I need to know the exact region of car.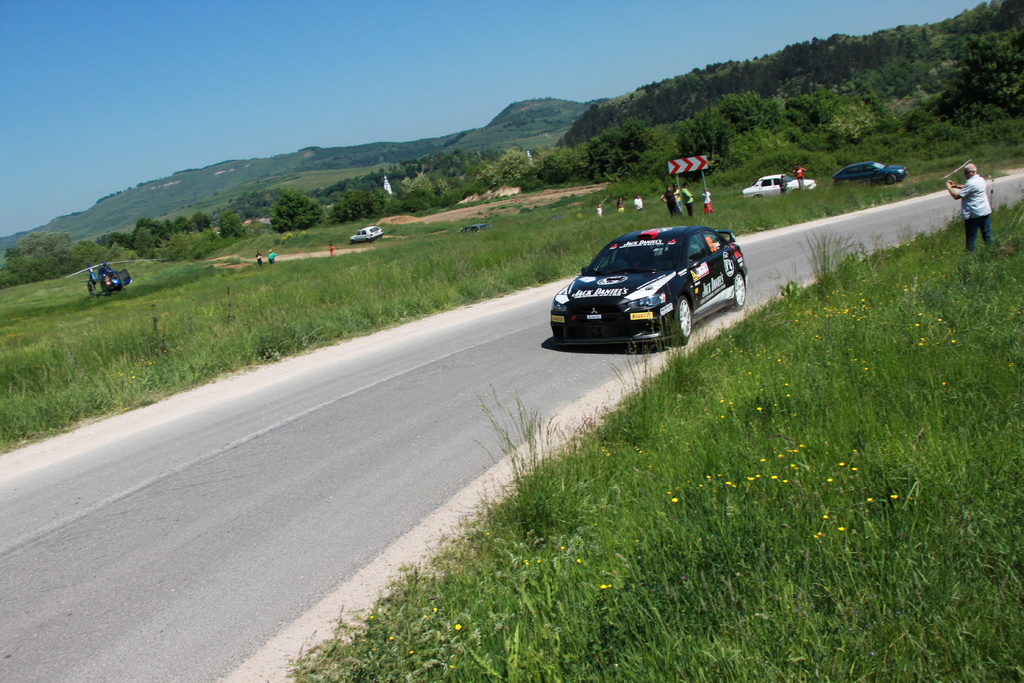
Region: box=[738, 168, 817, 196].
